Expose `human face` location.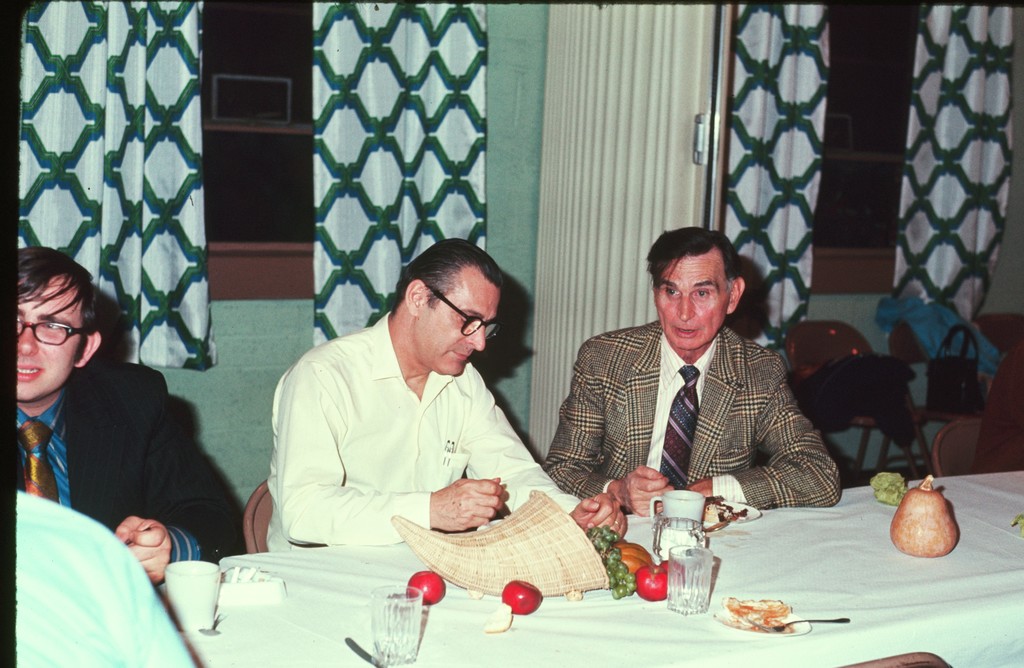
Exposed at crop(13, 288, 89, 400).
